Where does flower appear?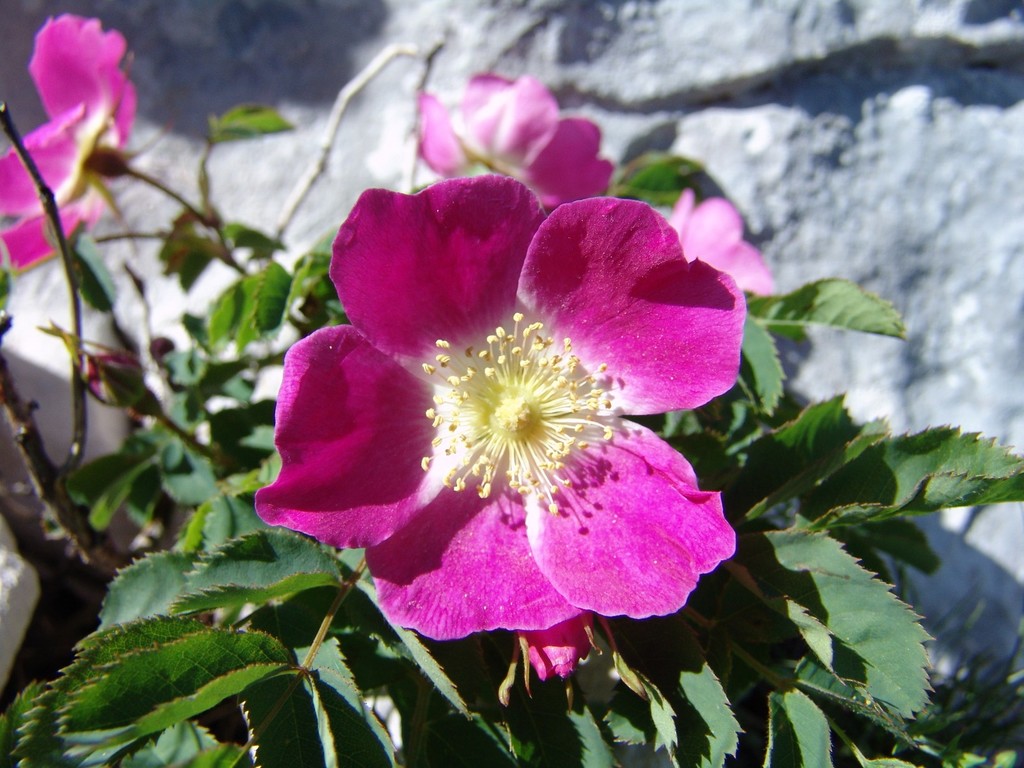
Appears at <bbox>256, 168, 758, 667</bbox>.
